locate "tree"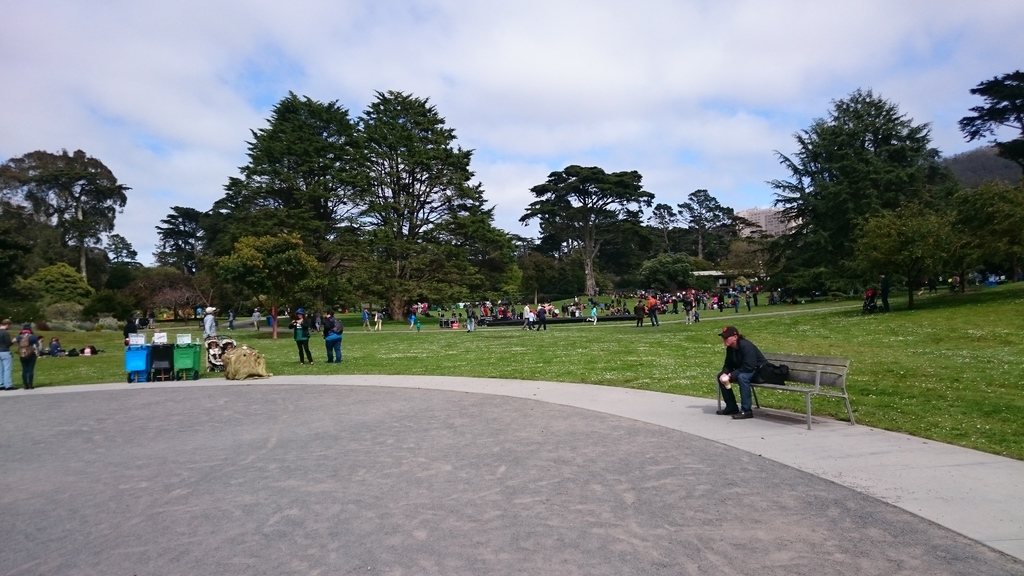
<box>955,68,1023,175</box>
